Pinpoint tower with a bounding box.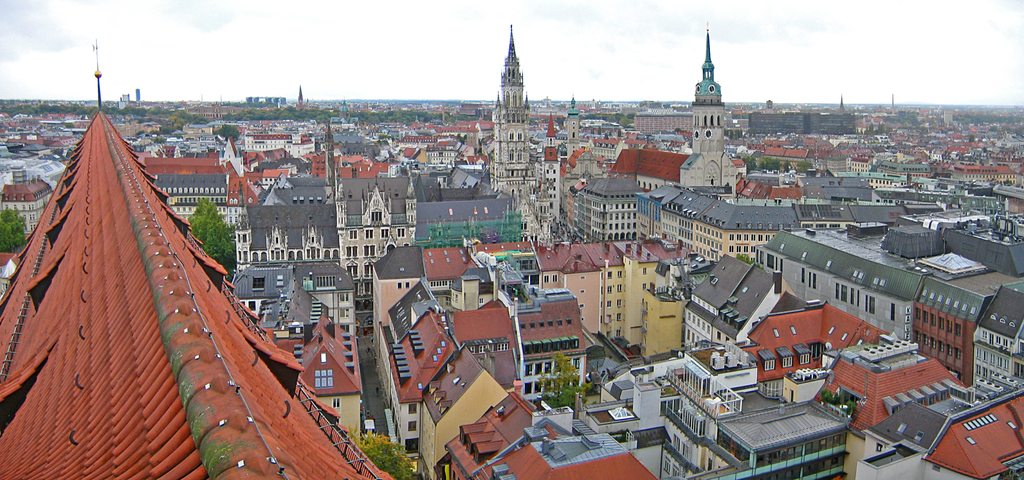
bbox=[690, 26, 726, 161].
